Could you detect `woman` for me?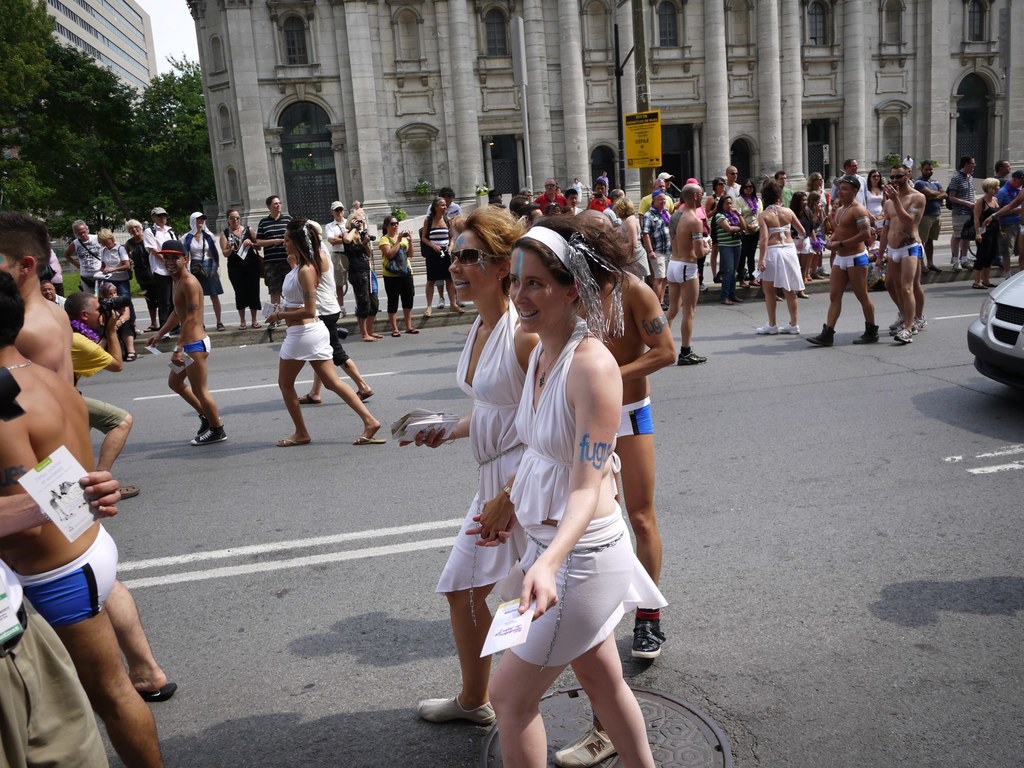
Detection result: bbox=[730, 188, 764, 281].
